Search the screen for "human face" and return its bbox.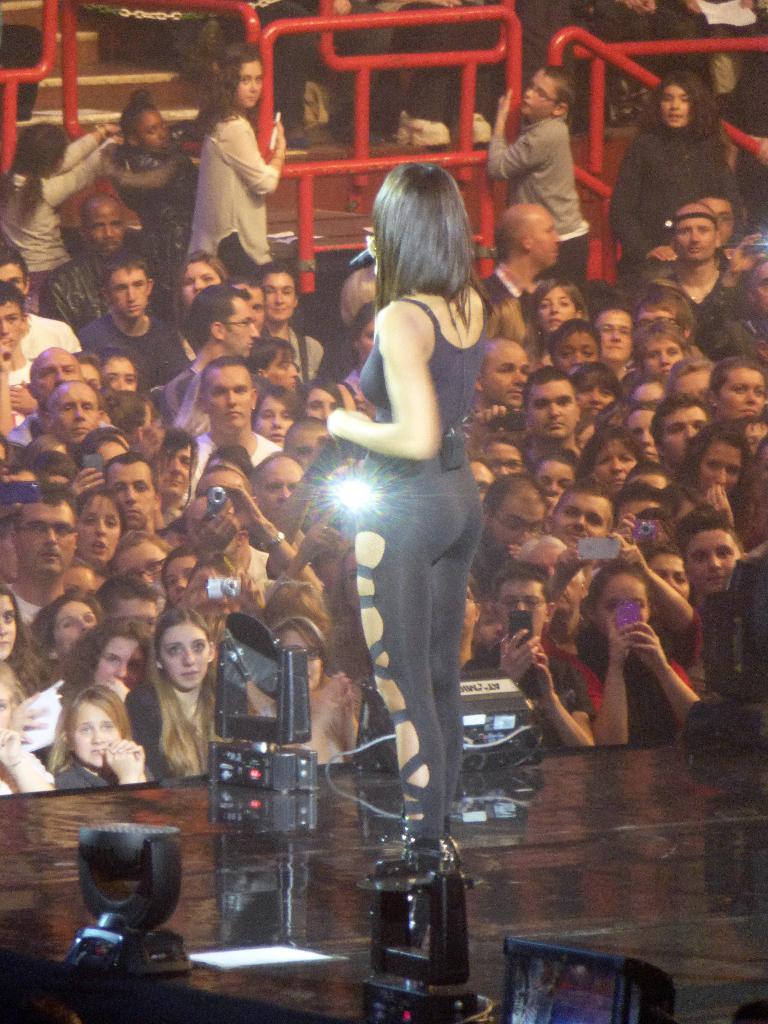
Found: (496,575,543,638).
